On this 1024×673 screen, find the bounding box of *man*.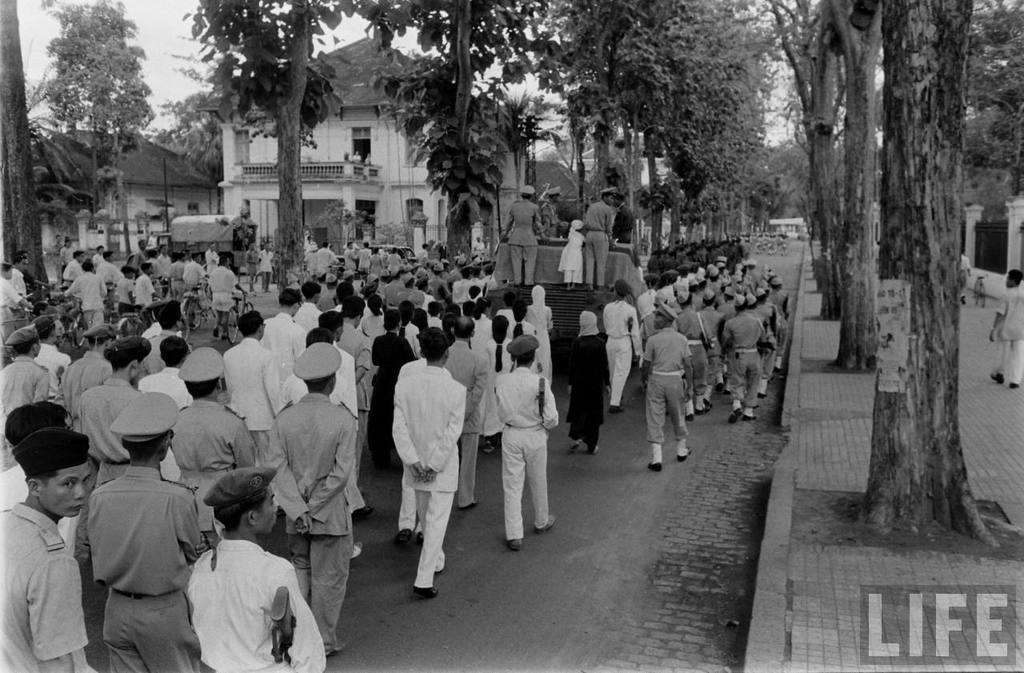
Bounding box: <region>485, 334, 563, 563</region>.
